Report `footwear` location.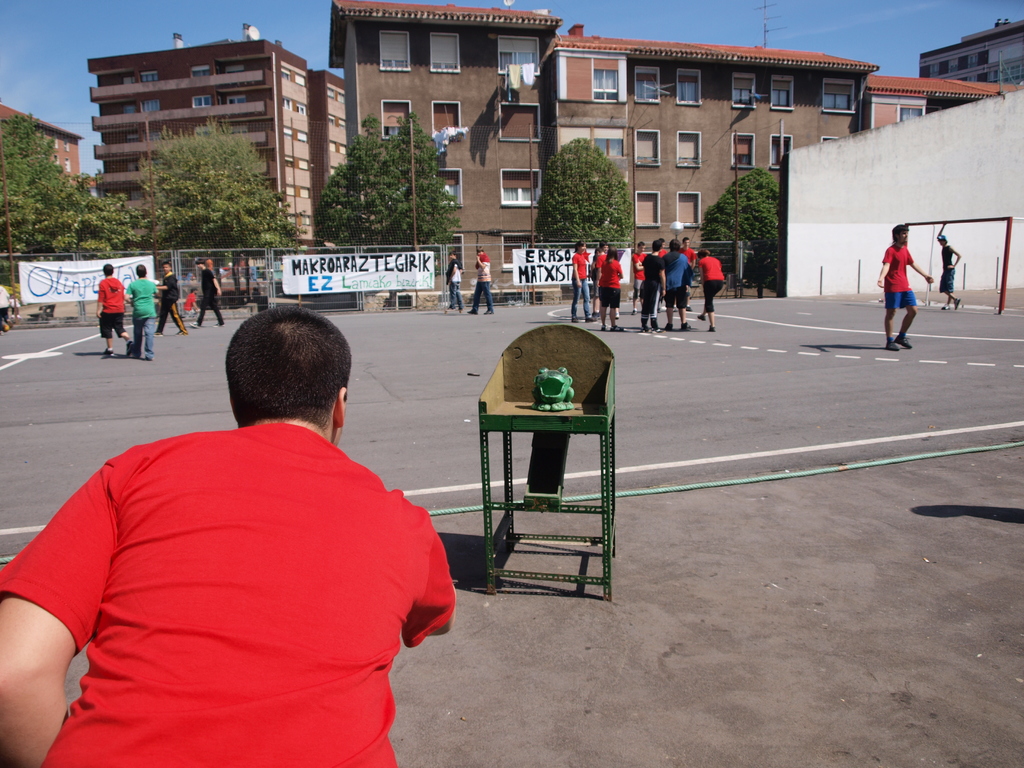
Report: (150,331,159,336).
